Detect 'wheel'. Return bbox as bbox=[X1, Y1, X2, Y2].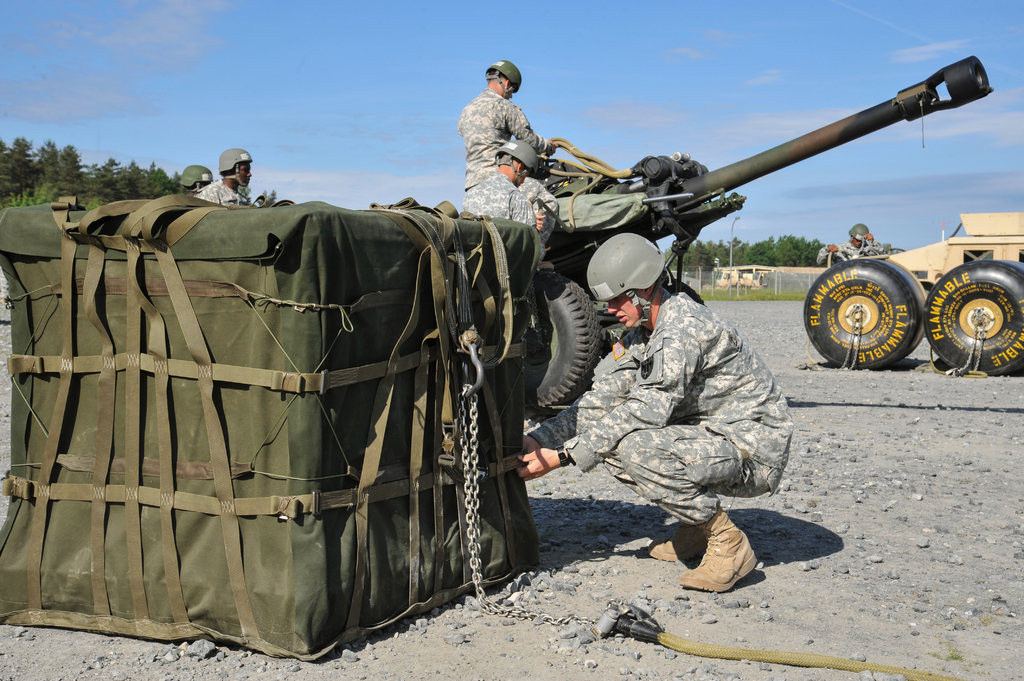
bbox=[804, 248, 940, 359].
